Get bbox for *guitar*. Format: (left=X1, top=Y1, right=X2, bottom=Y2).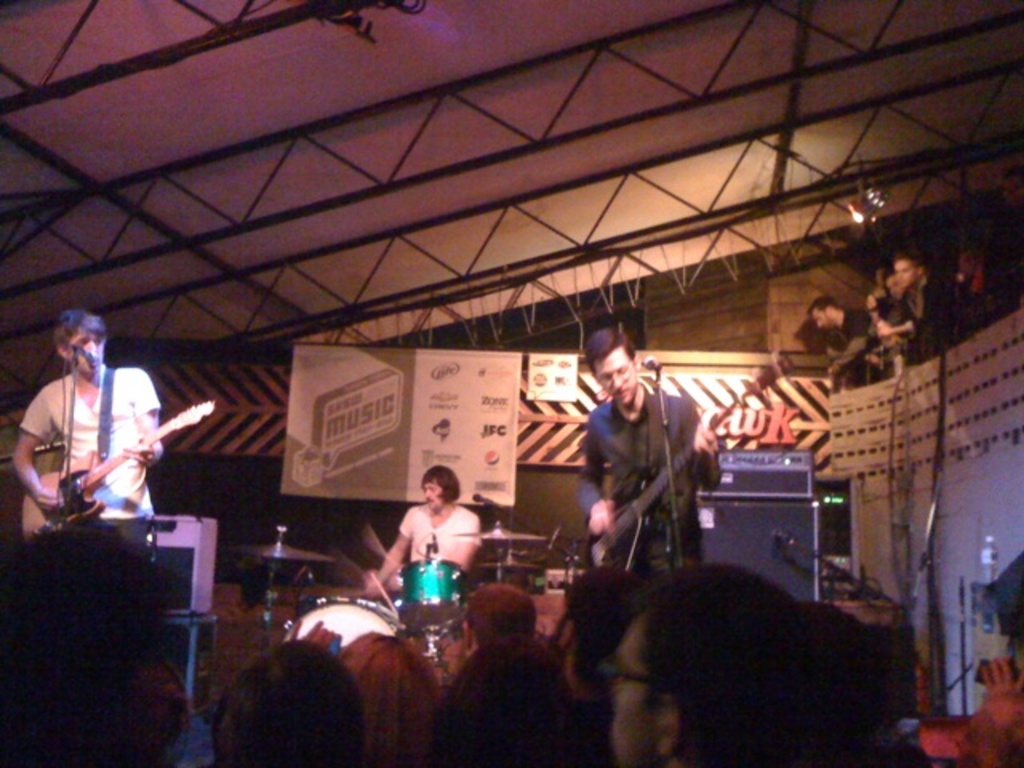
(left=578, top=358, right=795, bottom=565).
